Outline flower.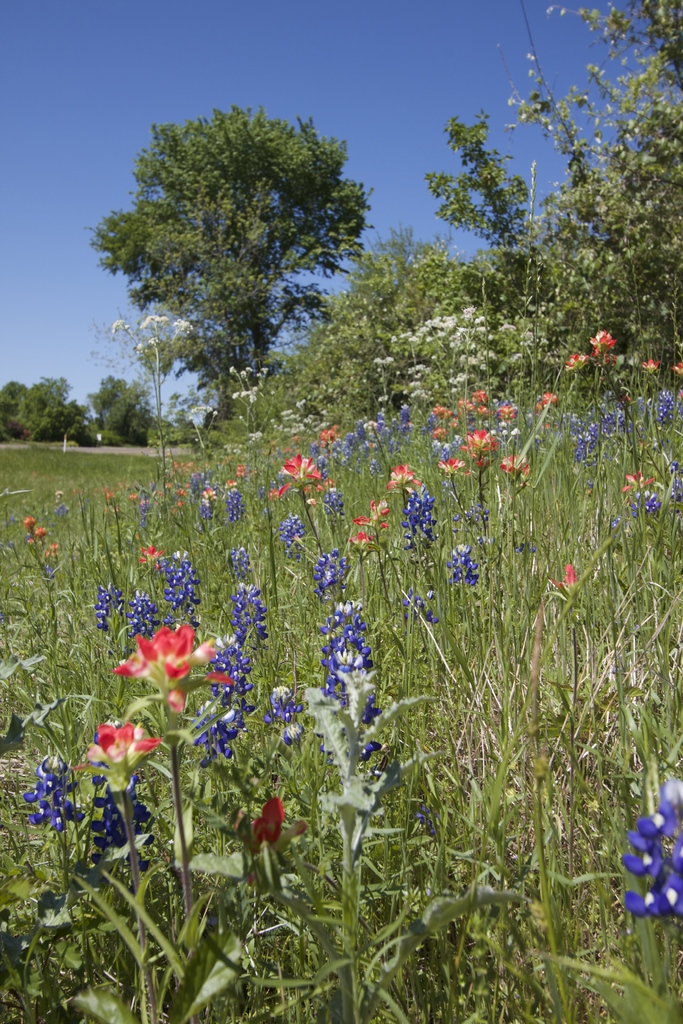
Outline: (110,625,218,707).
